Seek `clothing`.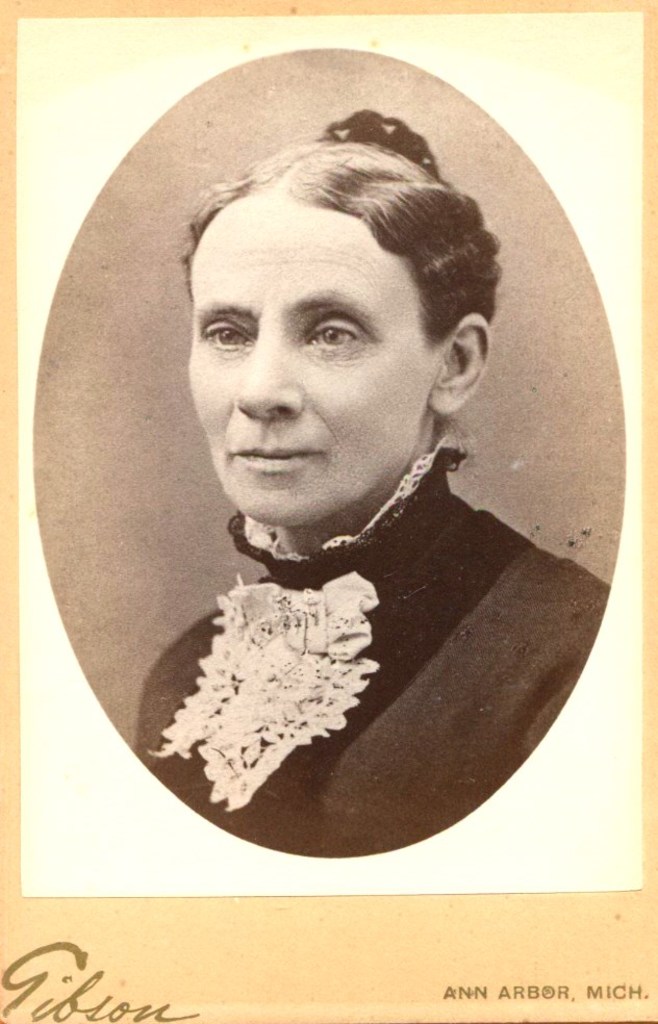
x1=129 y1=414 x2=612 y2=859.
